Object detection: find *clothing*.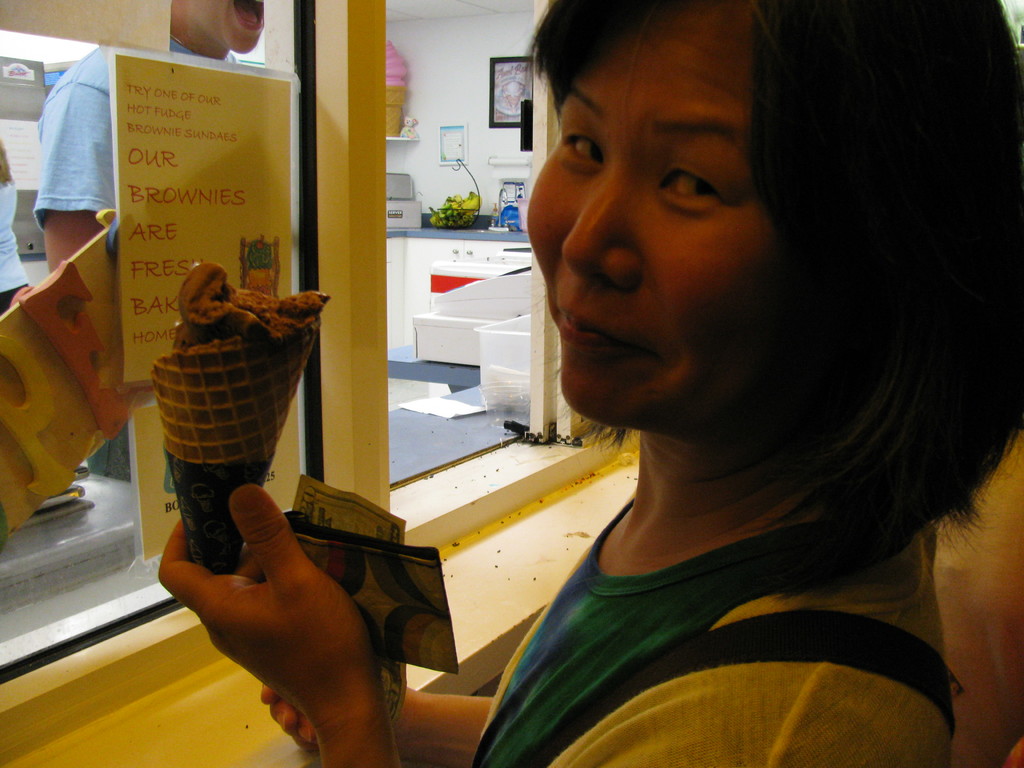
select_region(419, 413, 991, 751).
